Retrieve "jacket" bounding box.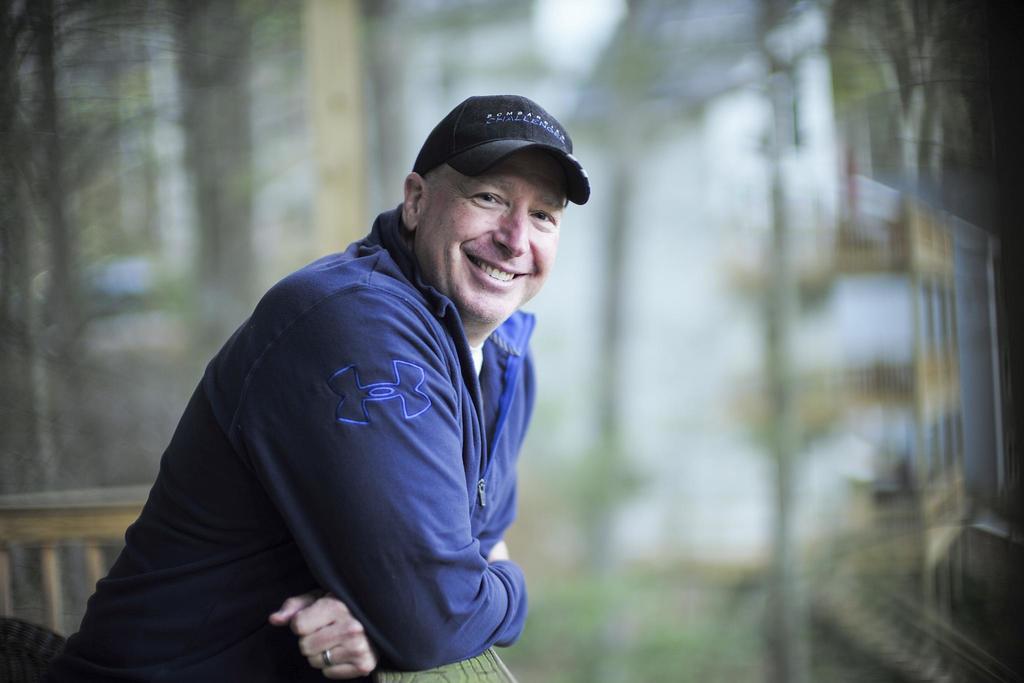
Bounding box: crop(61, 204, 529, 682).
